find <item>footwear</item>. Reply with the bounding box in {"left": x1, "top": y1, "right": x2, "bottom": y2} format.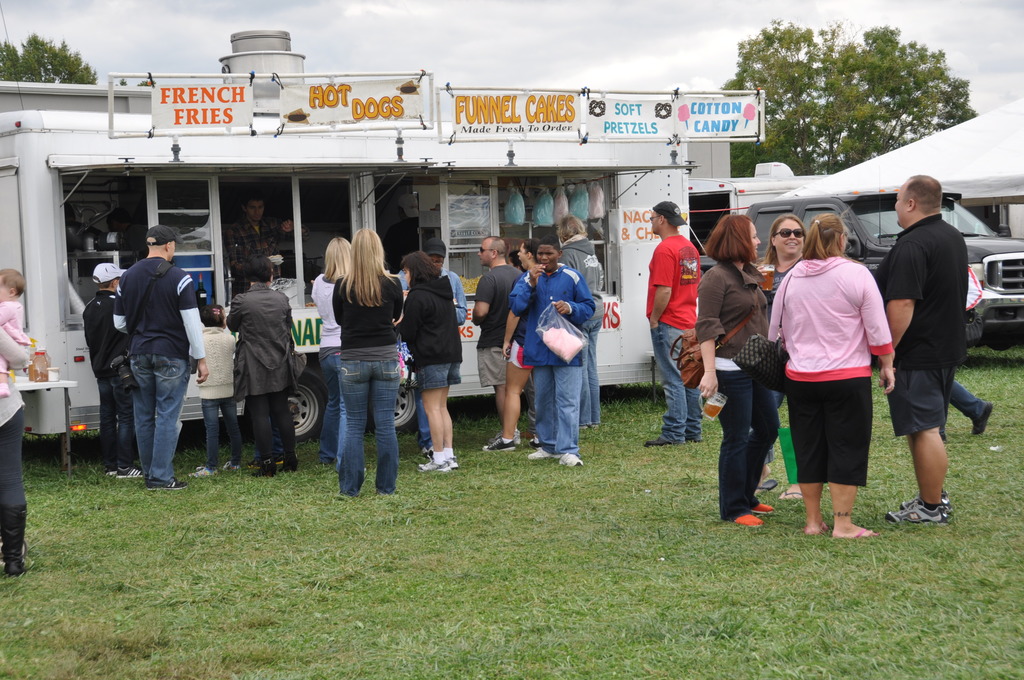
{"left": 559, "top": 449, "right": 585, "bottom": 465}.
